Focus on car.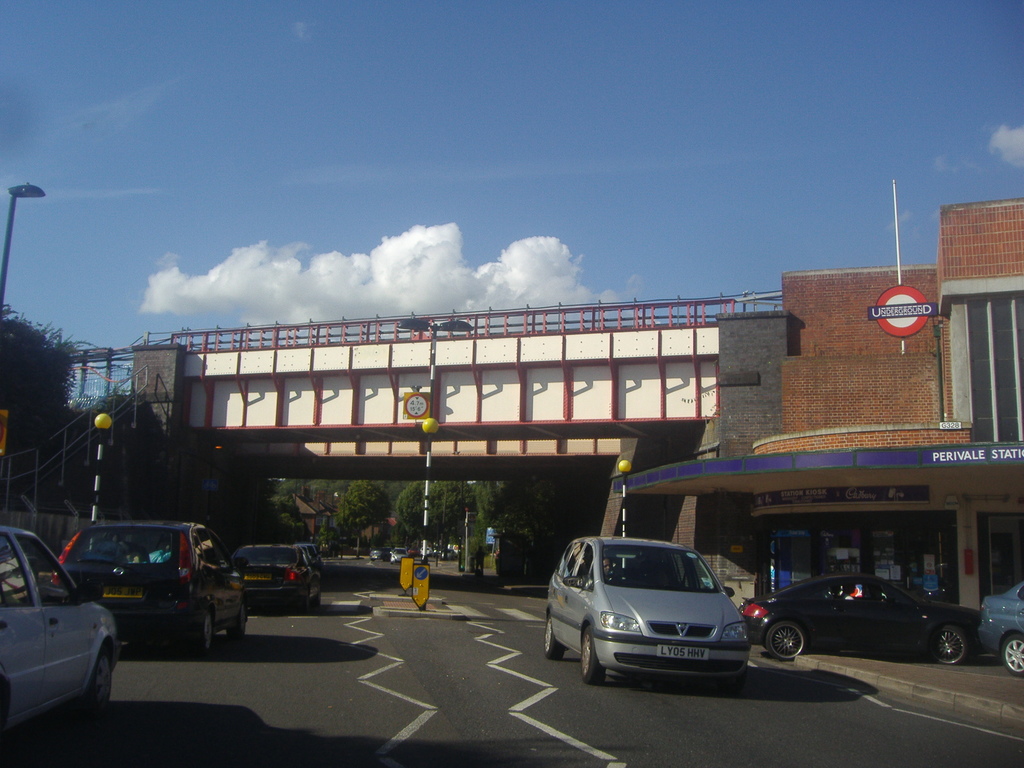
Focused at box(419, 547, 432, 556).
